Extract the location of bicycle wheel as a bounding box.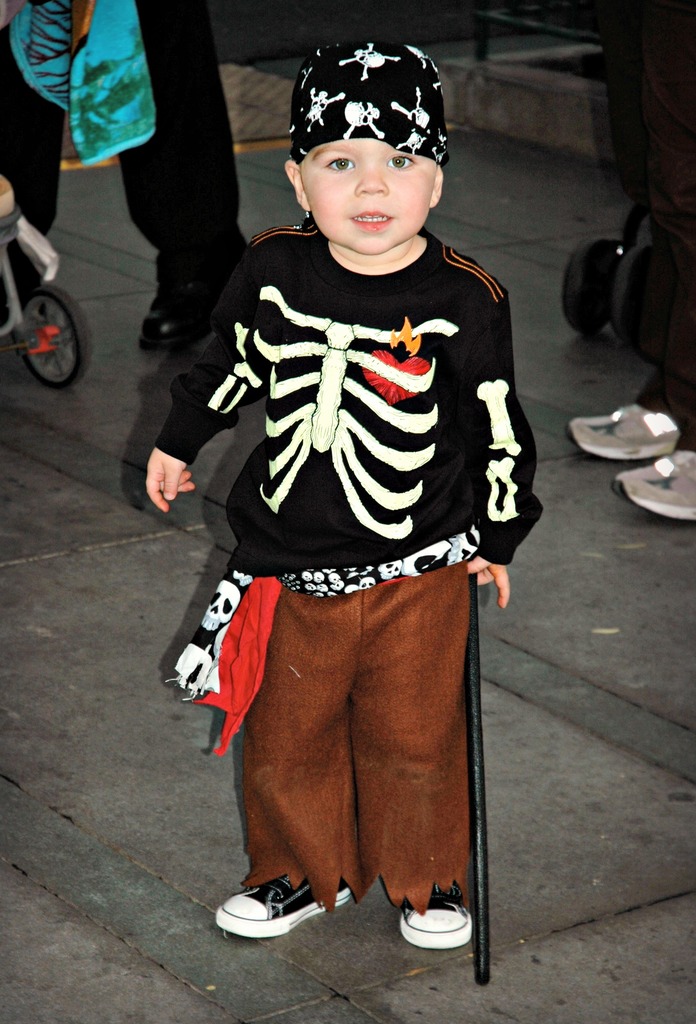
bbox(14, 287, 94, 385).
